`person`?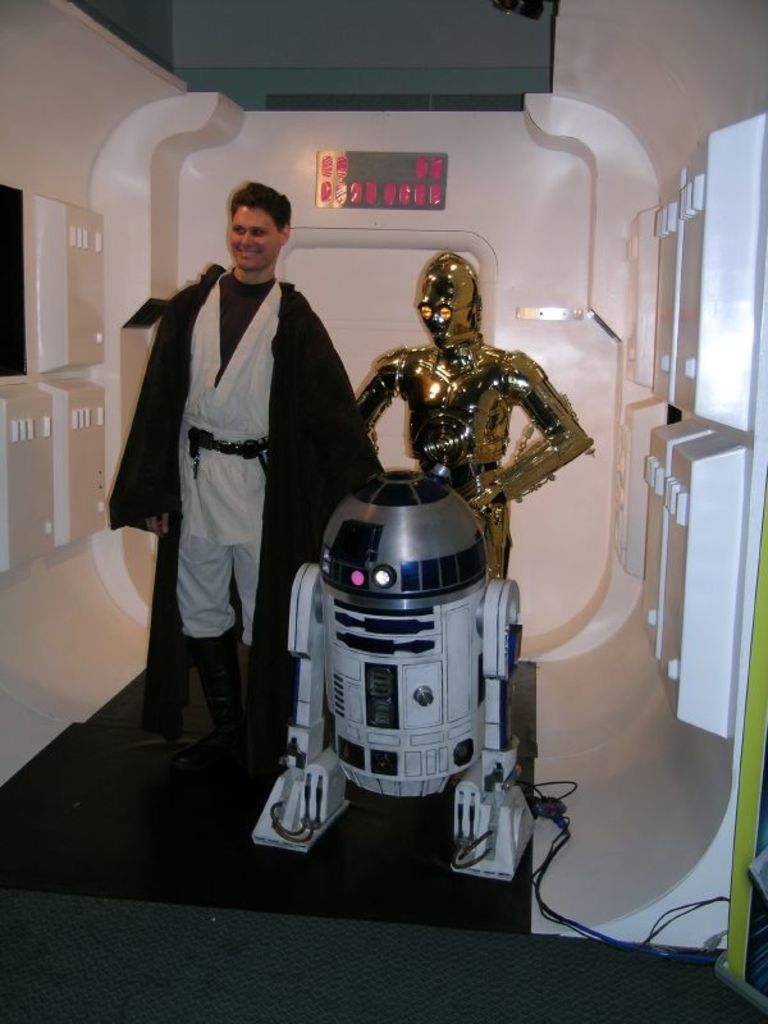
129/156/344/800
